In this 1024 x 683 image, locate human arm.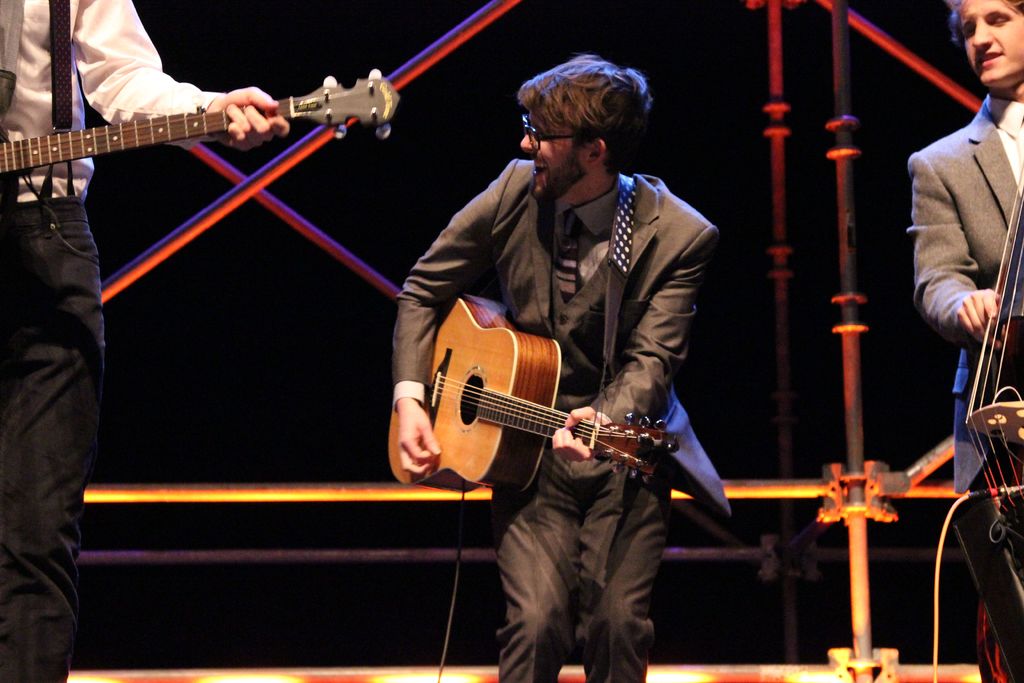
Bounding box: rect(64, 0, 286, 151).
